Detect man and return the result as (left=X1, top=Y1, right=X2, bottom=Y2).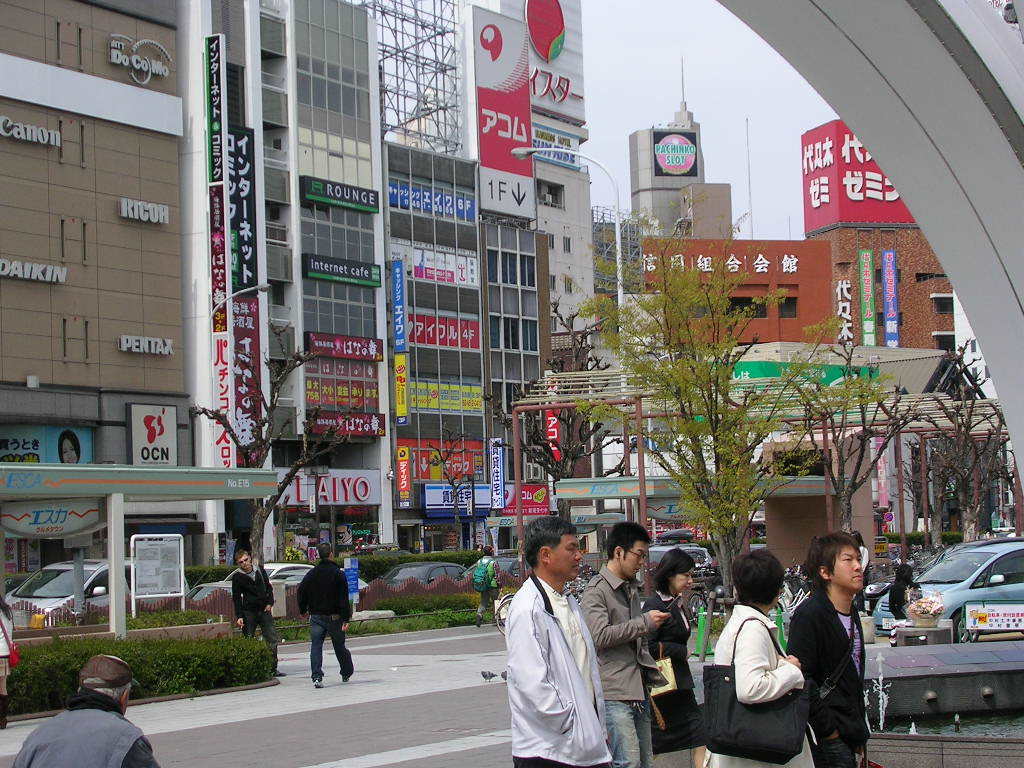
(left=12, top=651, right=161, bottom=767).
